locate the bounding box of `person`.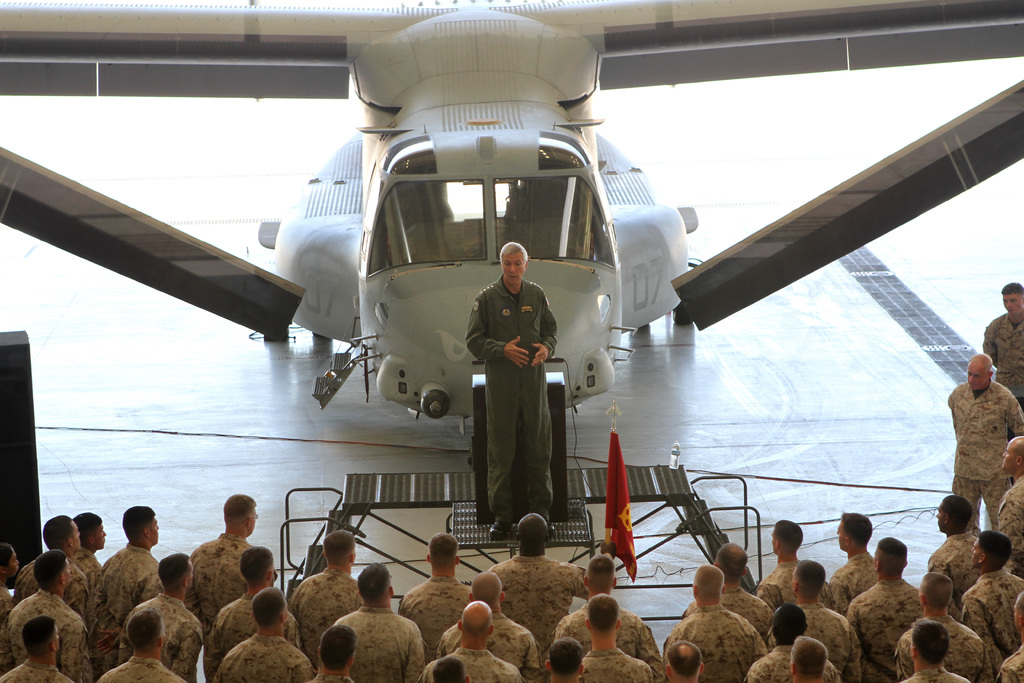
Bounding box: 826, 511, 876, 612.
